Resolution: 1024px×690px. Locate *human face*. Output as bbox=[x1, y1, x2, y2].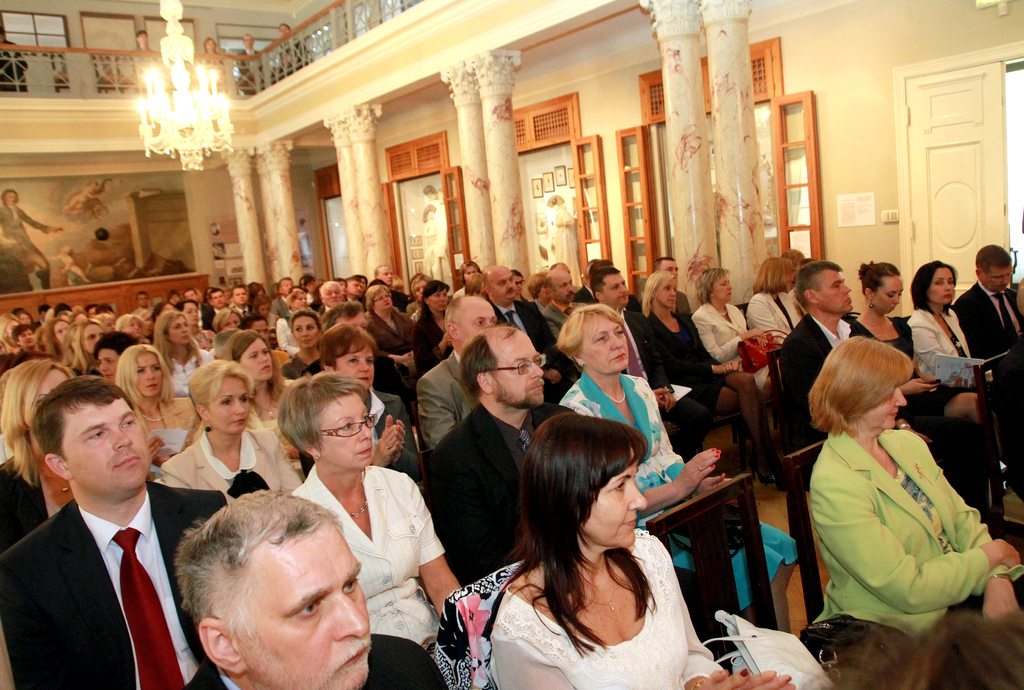
bbox=[372, 291, 391, 308].
